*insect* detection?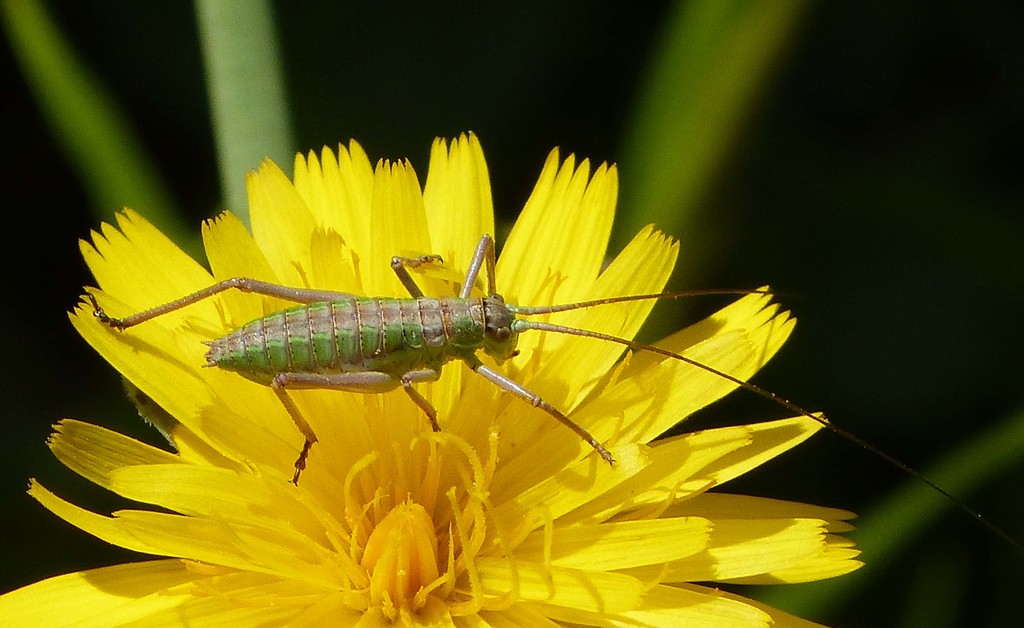
{"left": 78, "top": 235, "right": 994, "bottom": 534}
